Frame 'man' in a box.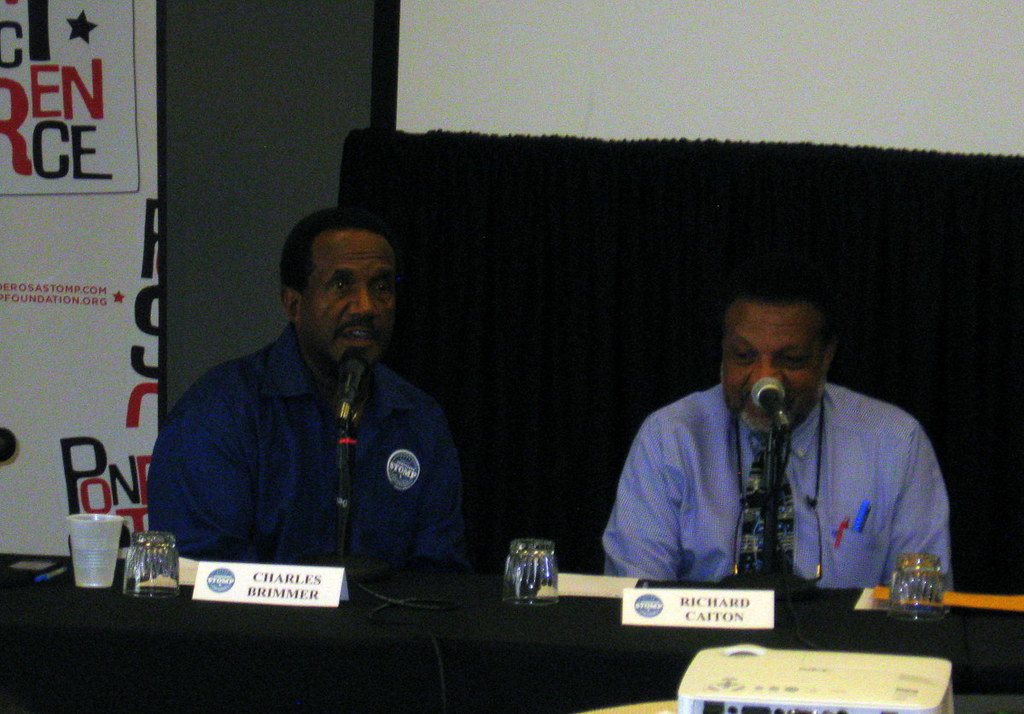
{"left": 587, "top": 271, "right": 954, "bottom": 597}.
